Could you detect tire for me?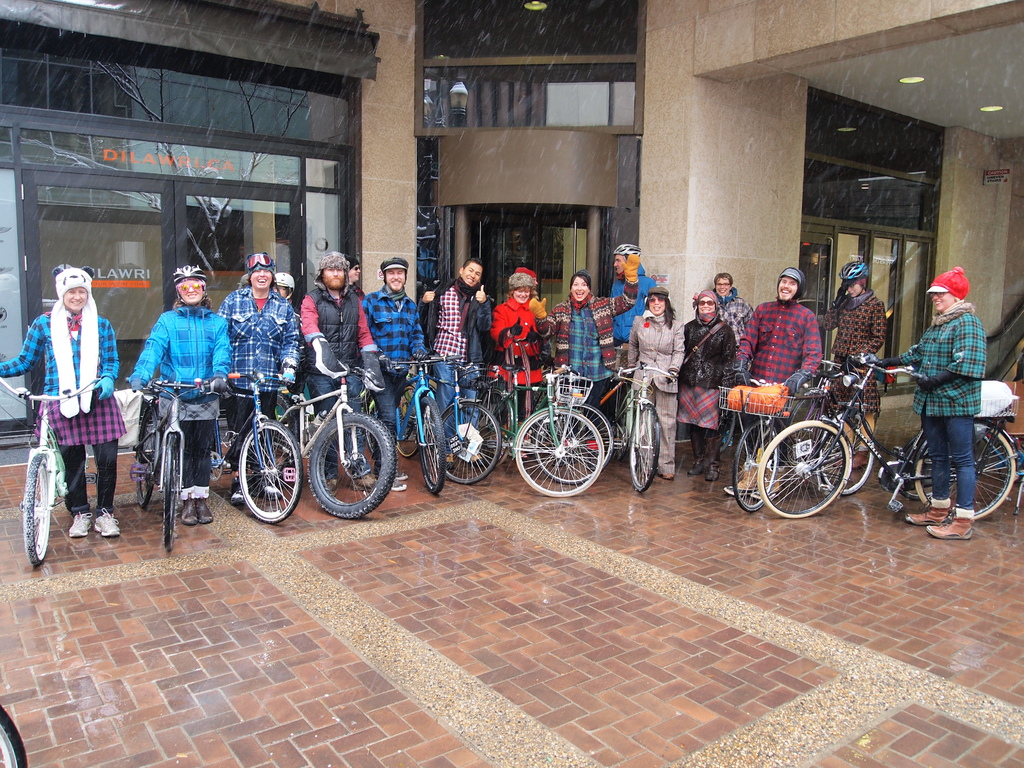
Detection result: <box>812,412,880,493</box>.
